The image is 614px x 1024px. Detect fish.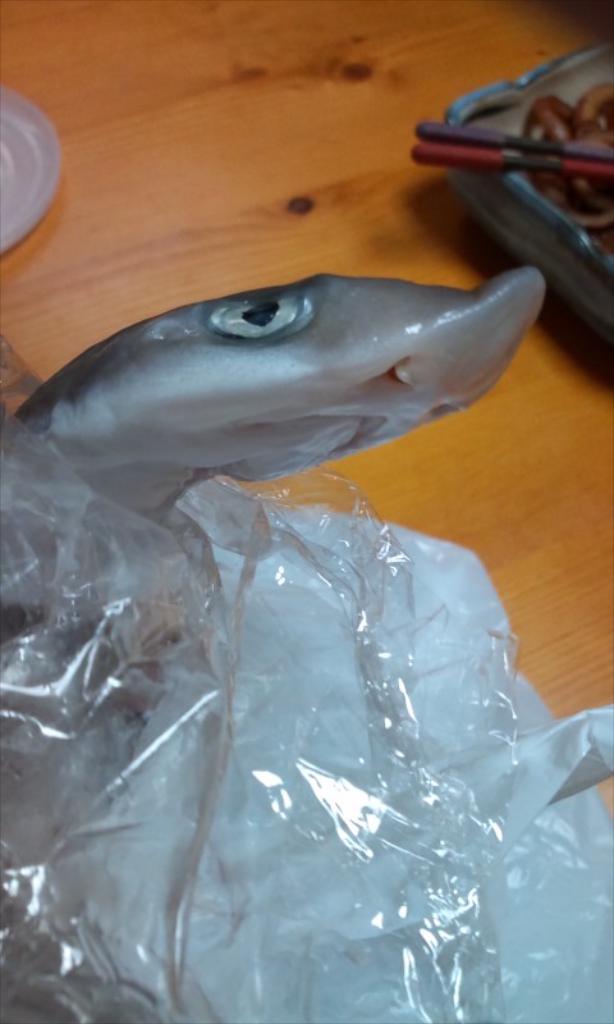
Detection: 0/229/542/535.
